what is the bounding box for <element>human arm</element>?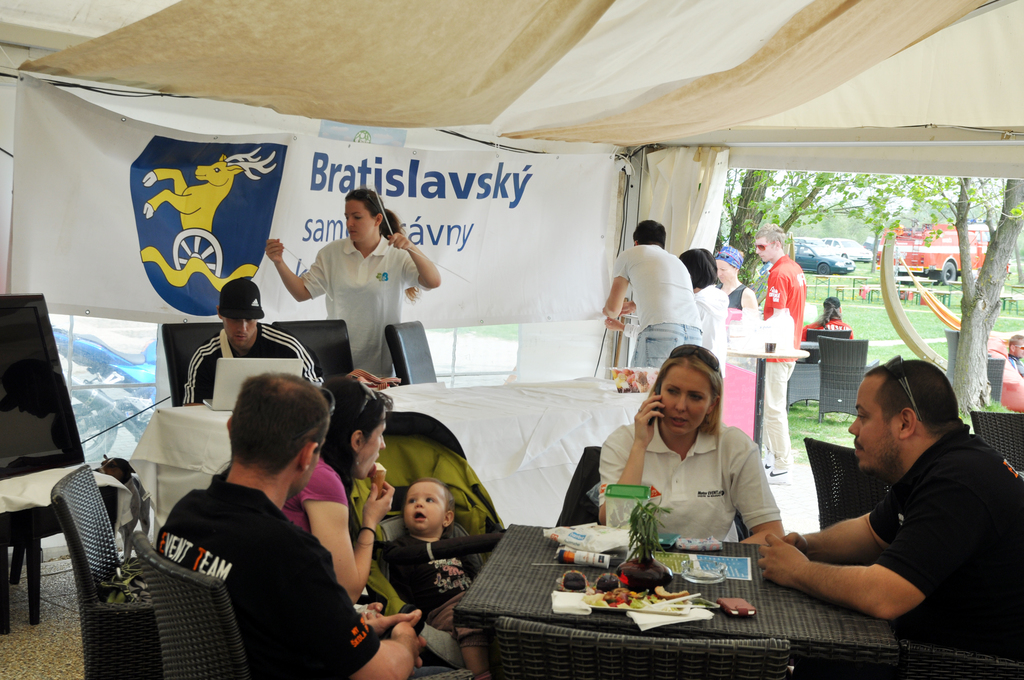
266, 238, 323, 305.
